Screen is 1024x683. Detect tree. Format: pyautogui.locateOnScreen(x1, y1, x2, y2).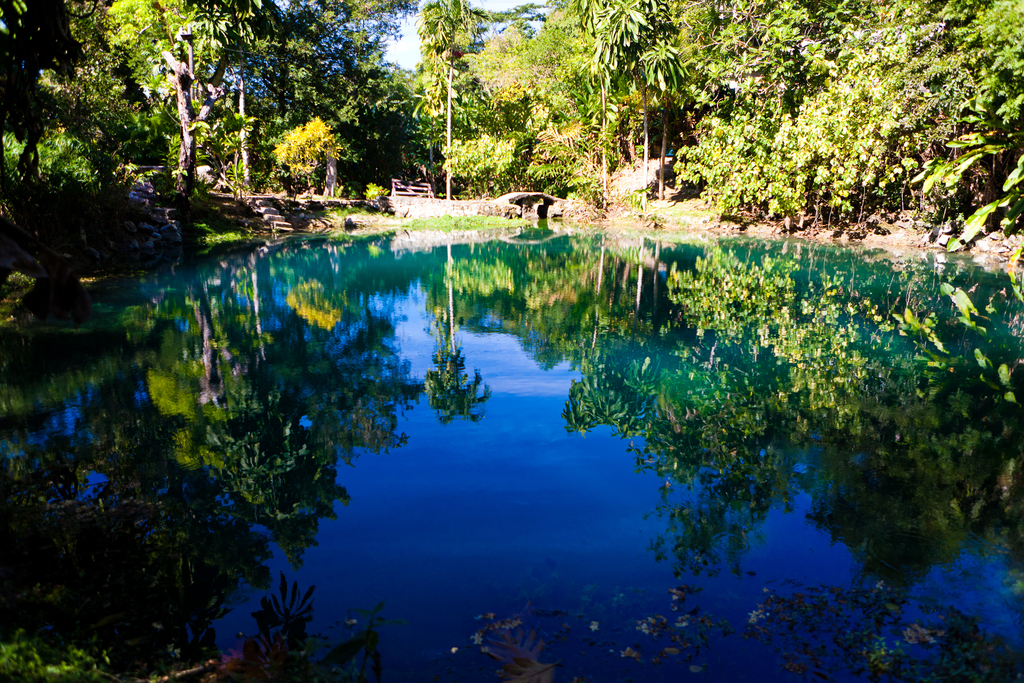
pyautogui.locateOnScreen(91, 0, 255, 181).
